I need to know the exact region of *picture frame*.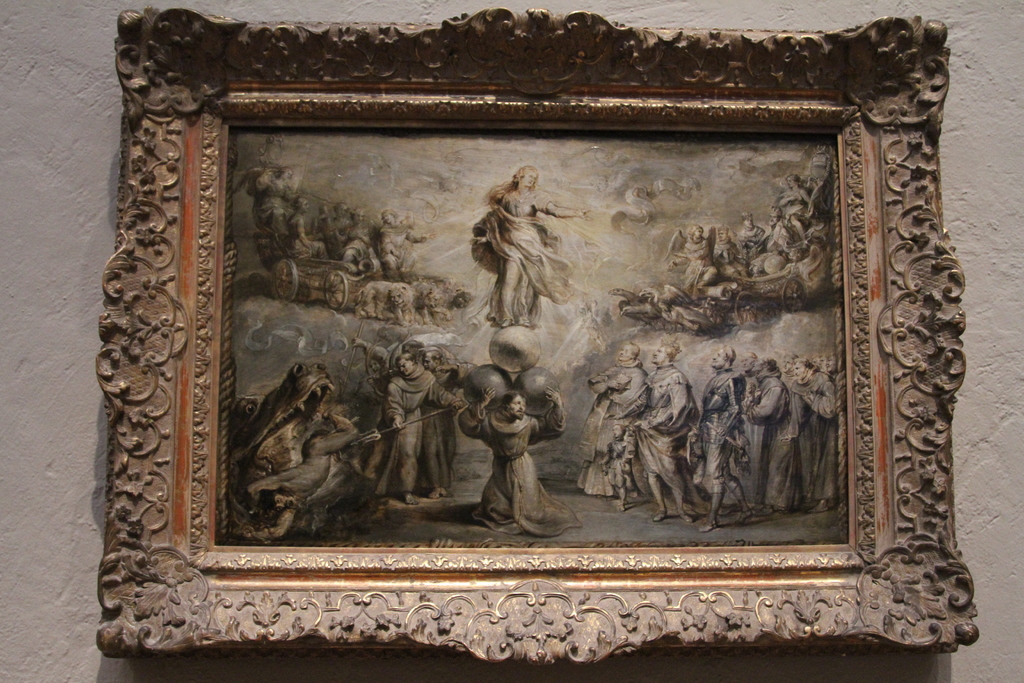
Region: bbox=(88, 31, 954, 662).
